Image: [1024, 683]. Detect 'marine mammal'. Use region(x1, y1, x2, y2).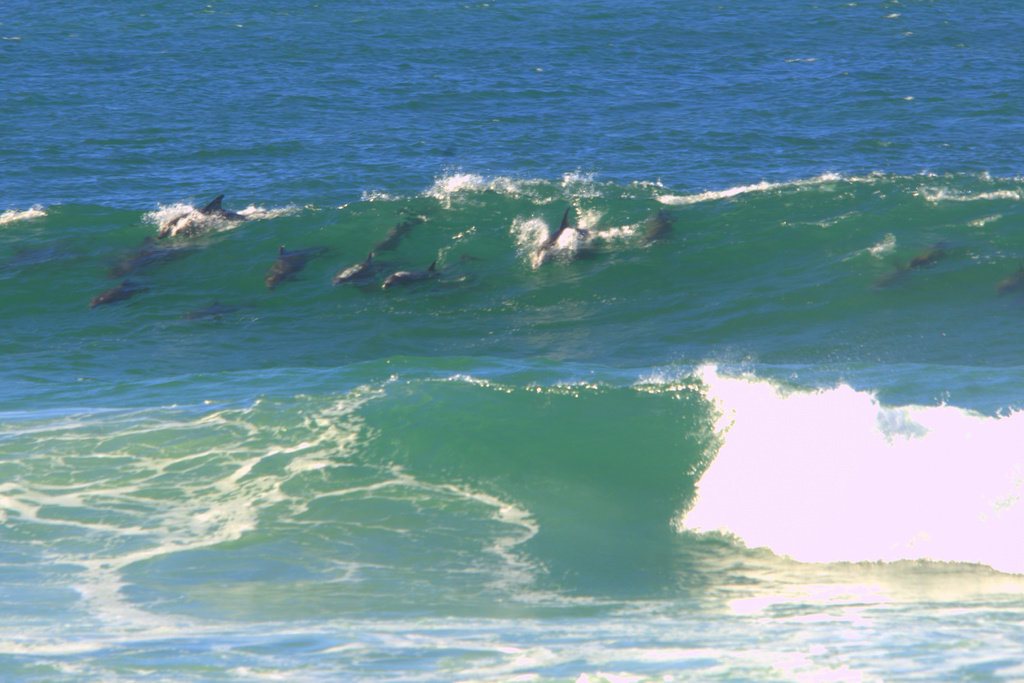
region(340, 254, 387, 298).
